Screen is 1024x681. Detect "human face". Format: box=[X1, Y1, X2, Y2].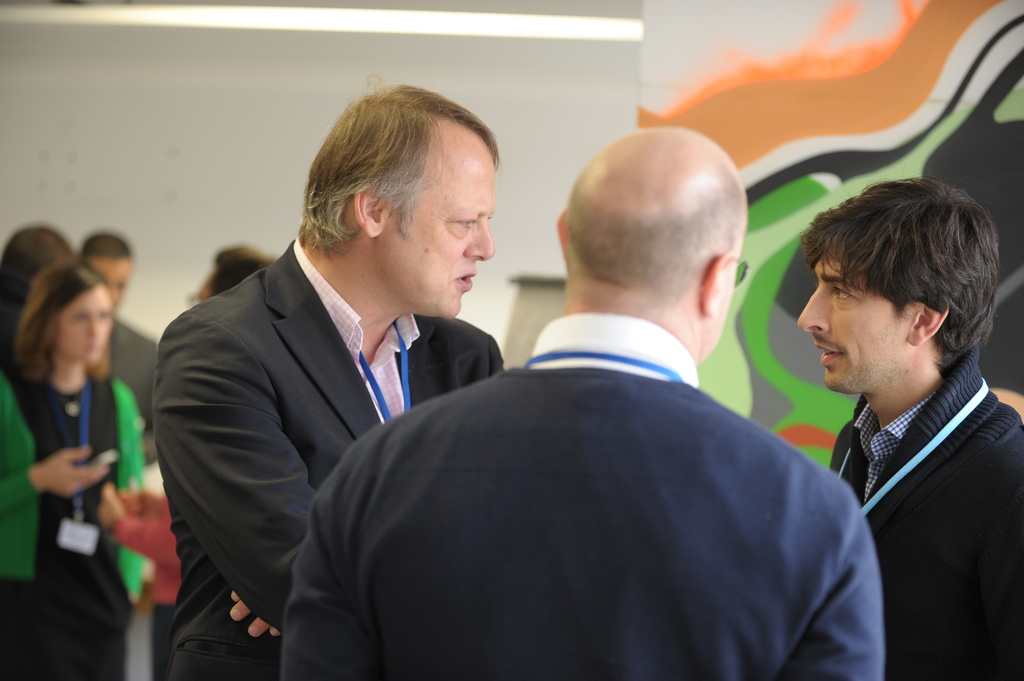
box=[385, 144, 498, 319].
